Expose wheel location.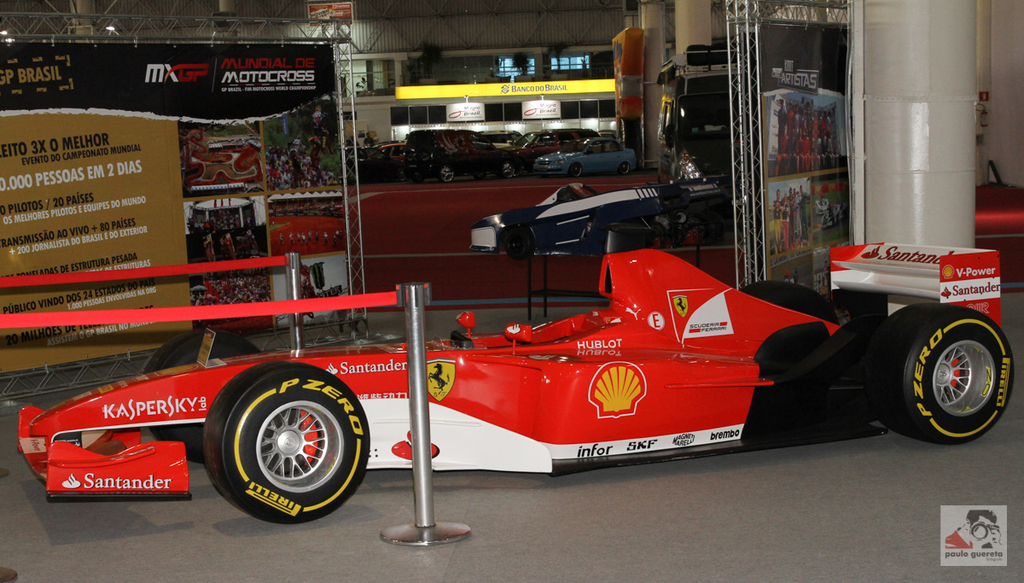
Exposed at box=[503, 226, 532, 258].
